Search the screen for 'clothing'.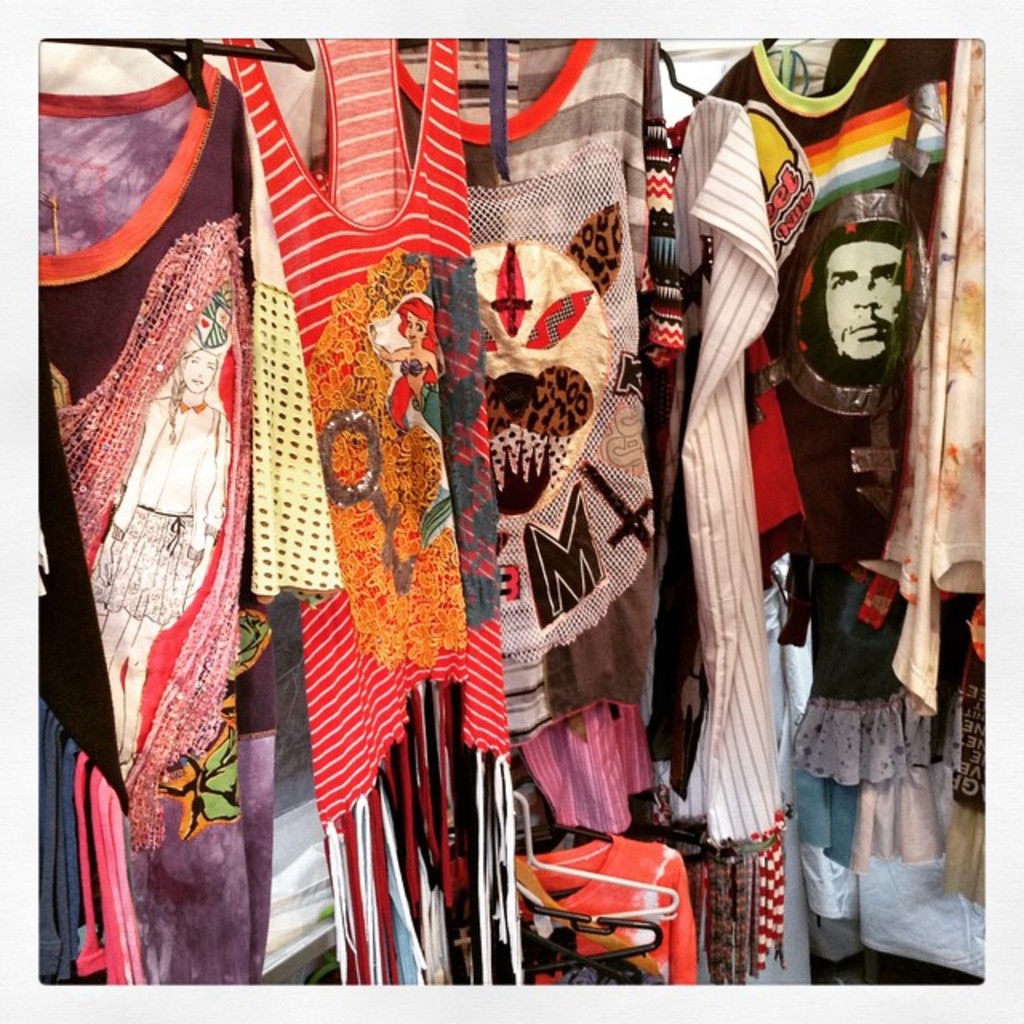
Found at <region>493, 835, 702, 995</region>.
